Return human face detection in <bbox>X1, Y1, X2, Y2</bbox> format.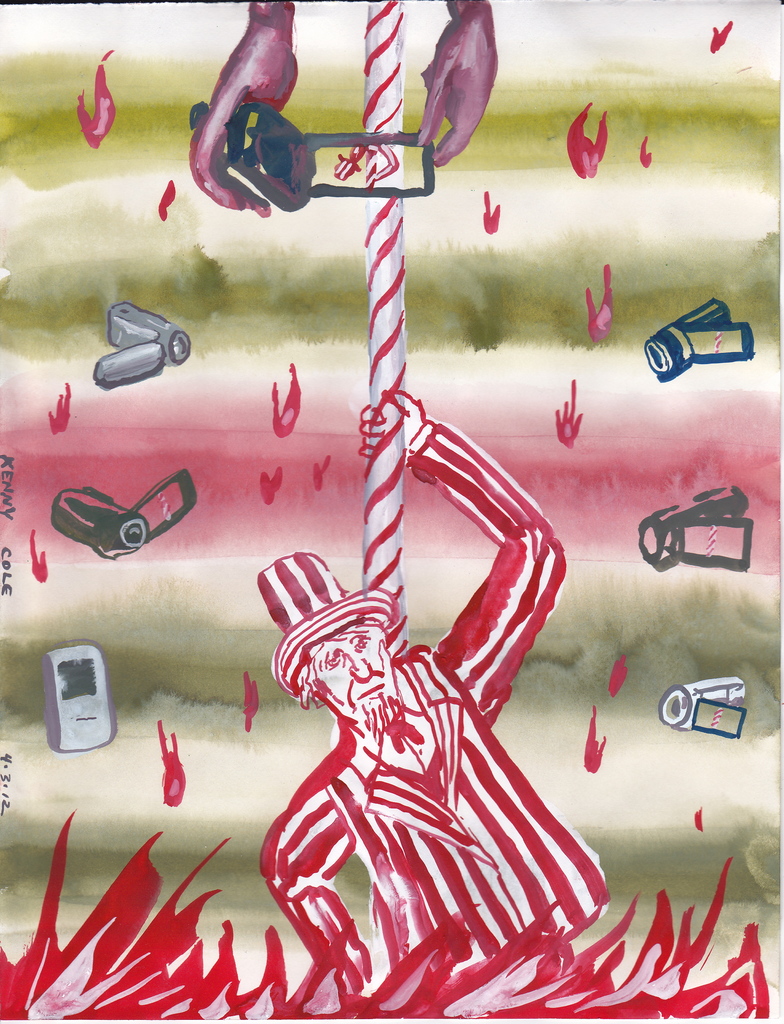
<bbox>319, 631, 390, 718</bbox>.
